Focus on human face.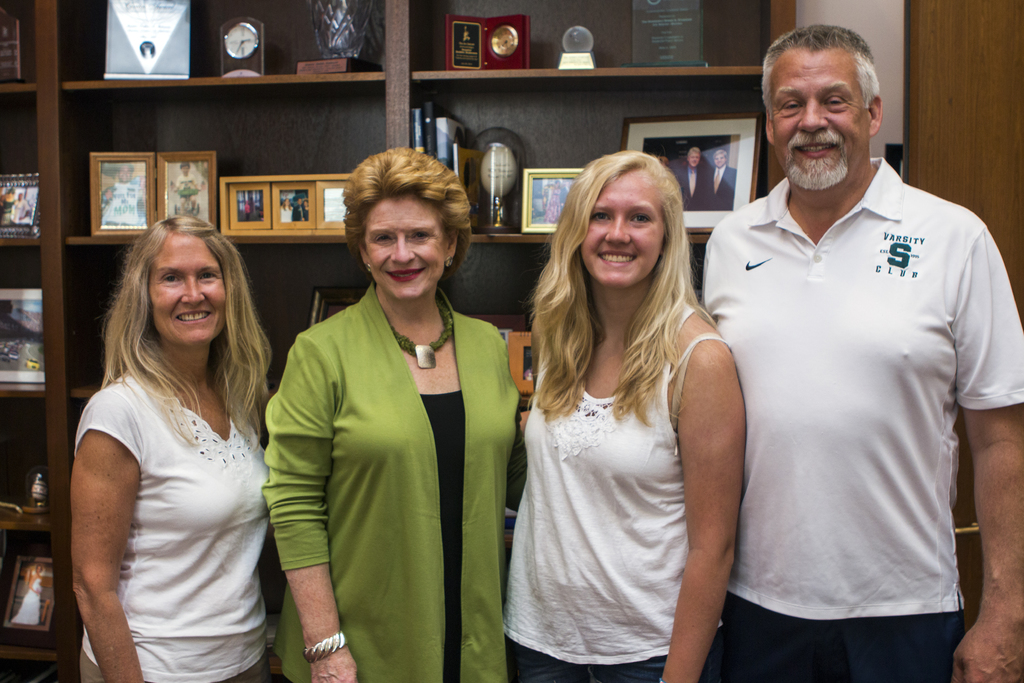
Focused at <region>711, 153, 725, 170</region>.
